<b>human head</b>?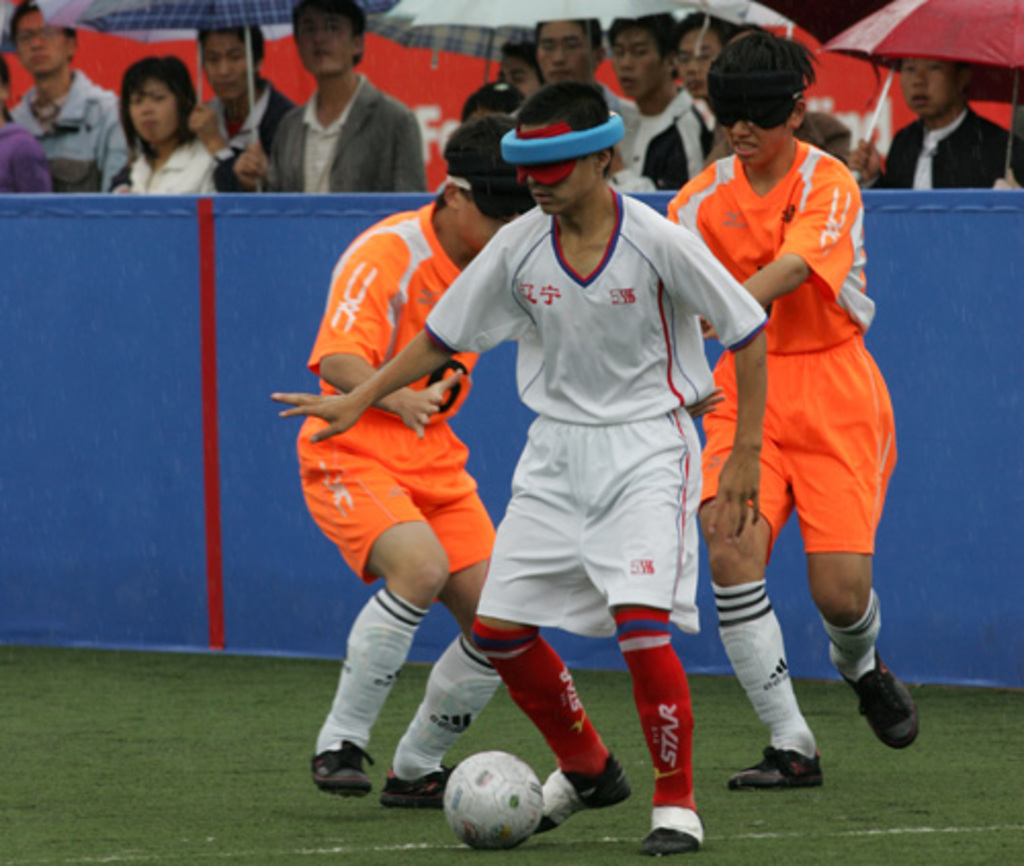
{"x1": 496, "y1": 66, "x2": 639, "y2": 225}
